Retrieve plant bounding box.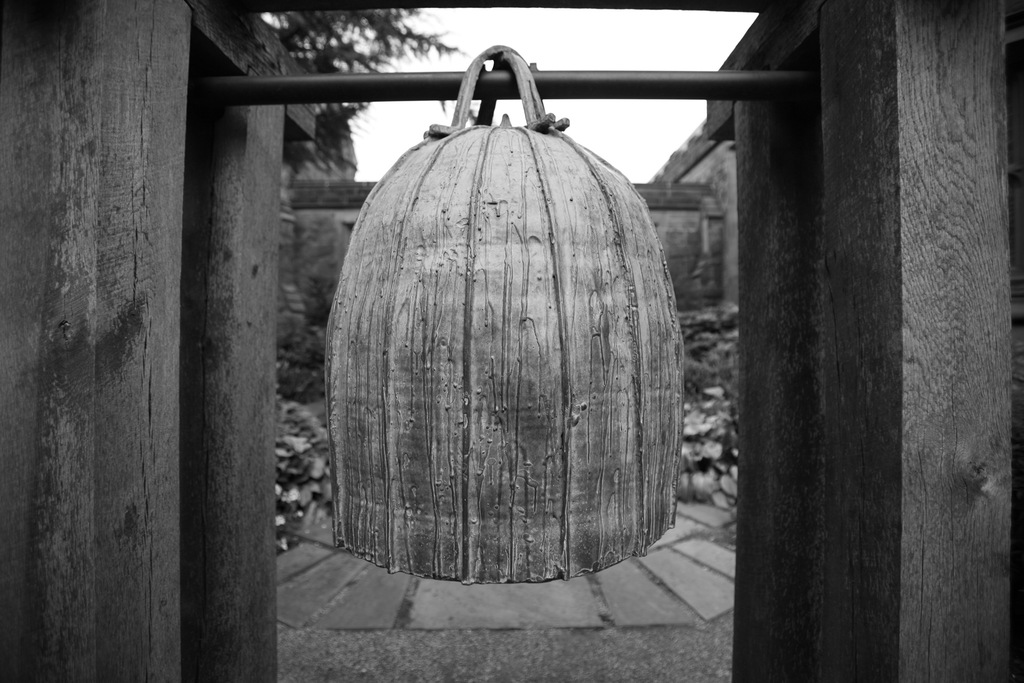
Bounding box: [673, 422, 743, 520].
